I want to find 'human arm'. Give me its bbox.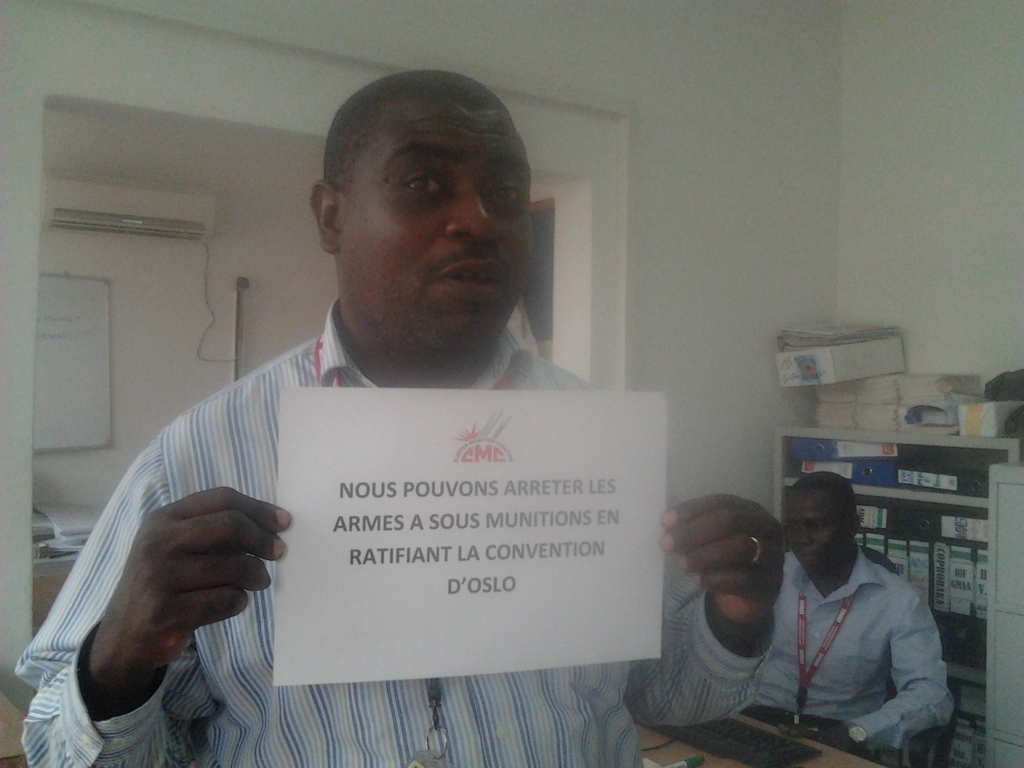
<box>15,408,287,767</box>.
